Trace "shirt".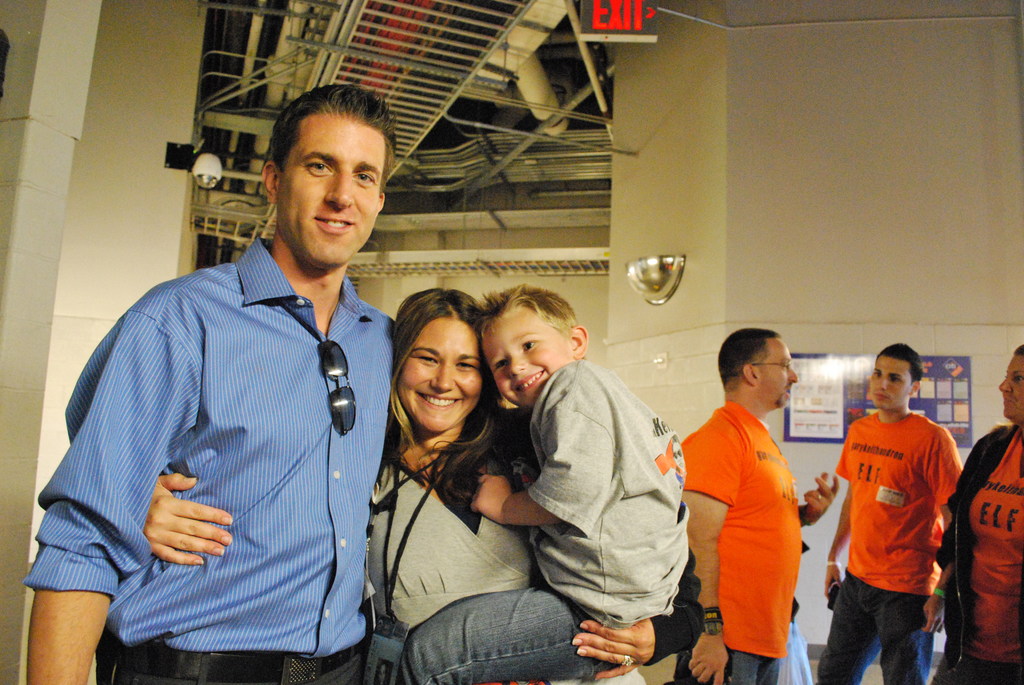
Traced to box(21, 236, 401, 657).
